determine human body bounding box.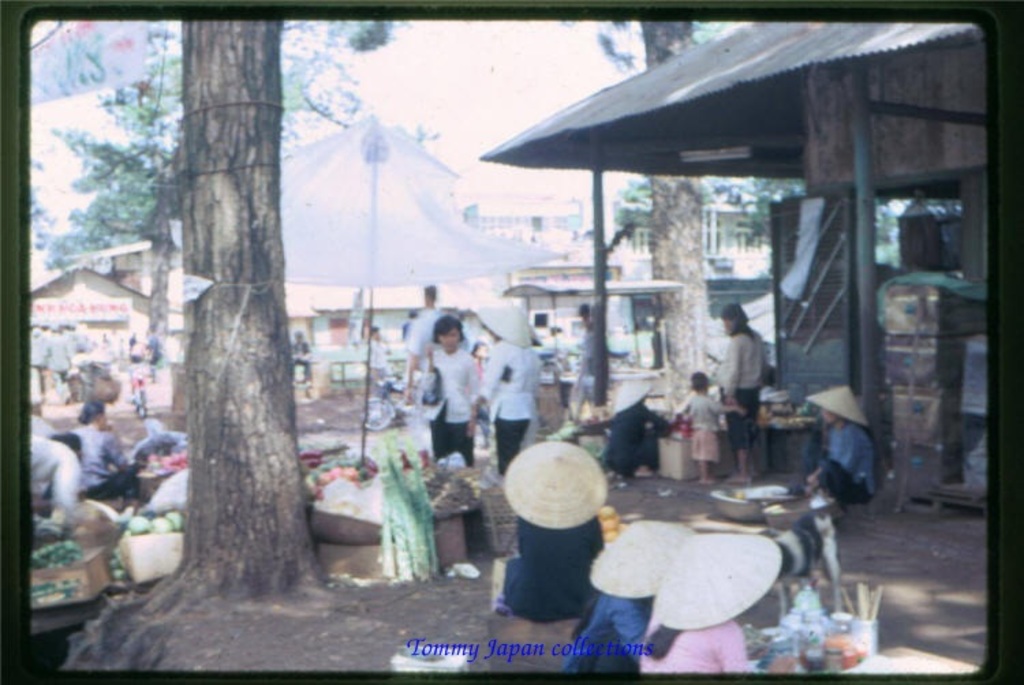
Determined: (29,430,91,529).
